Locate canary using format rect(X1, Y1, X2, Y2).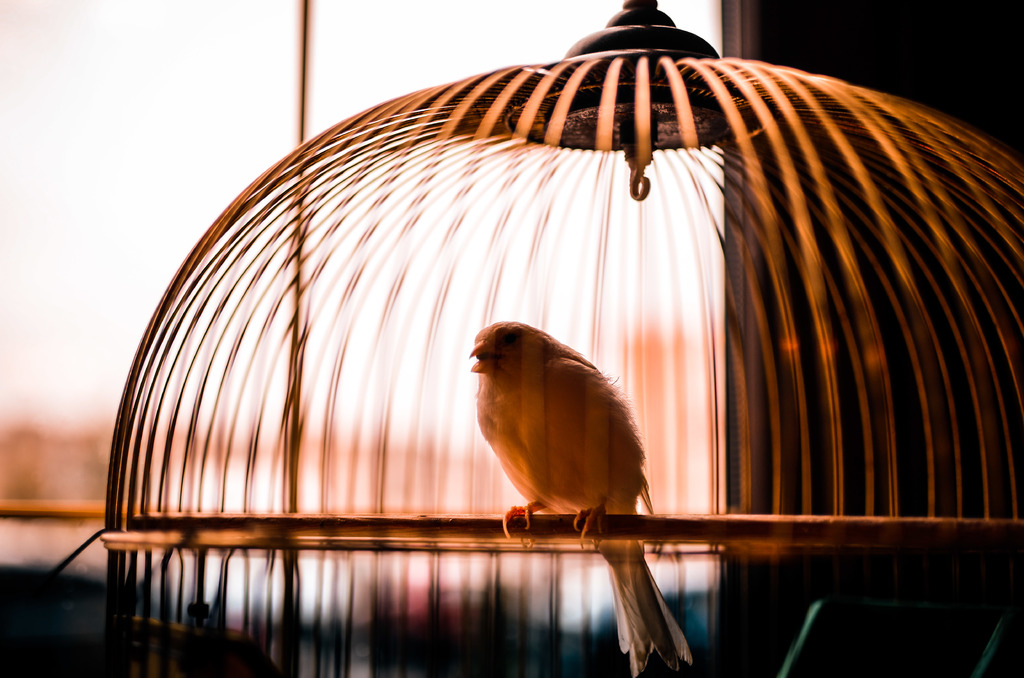
rect(468, 321, 698, 677).
